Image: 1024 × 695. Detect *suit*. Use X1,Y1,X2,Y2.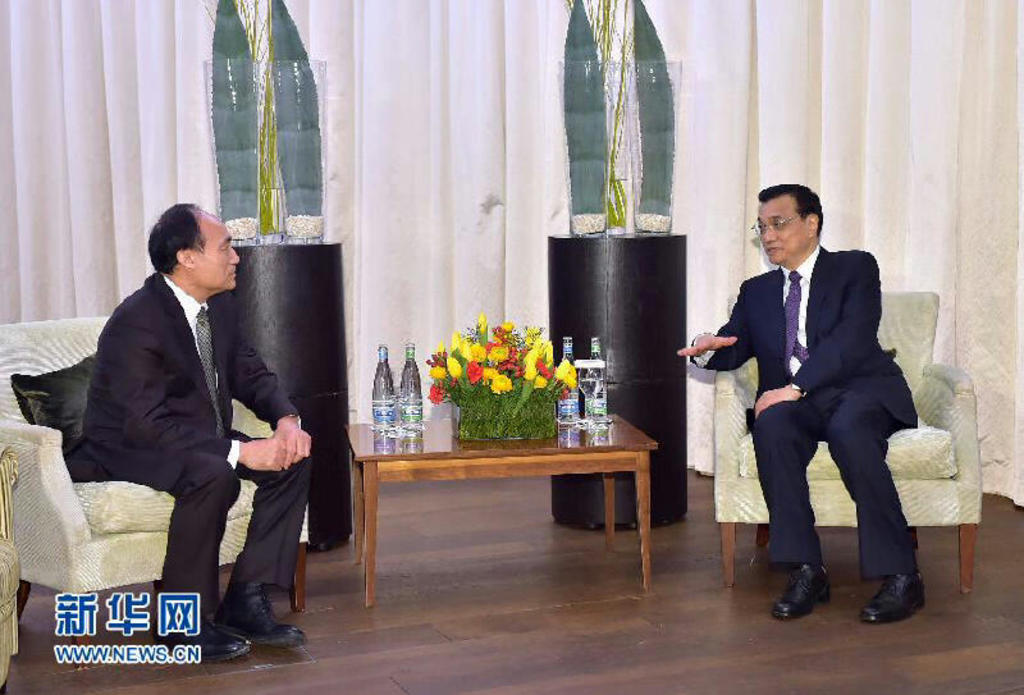
712,204,929,607.
